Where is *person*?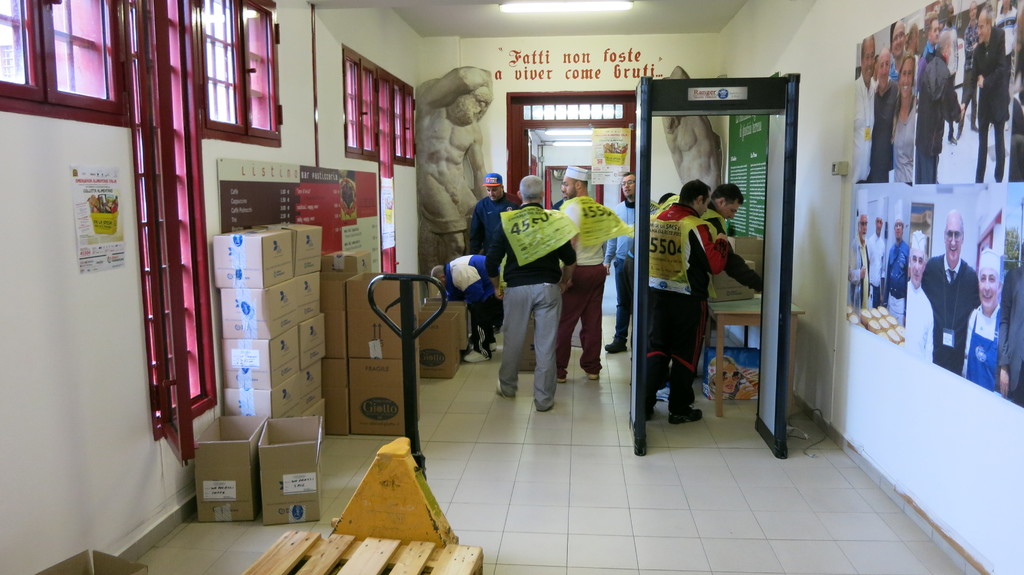
Rect(604, 171, 635, 353).
